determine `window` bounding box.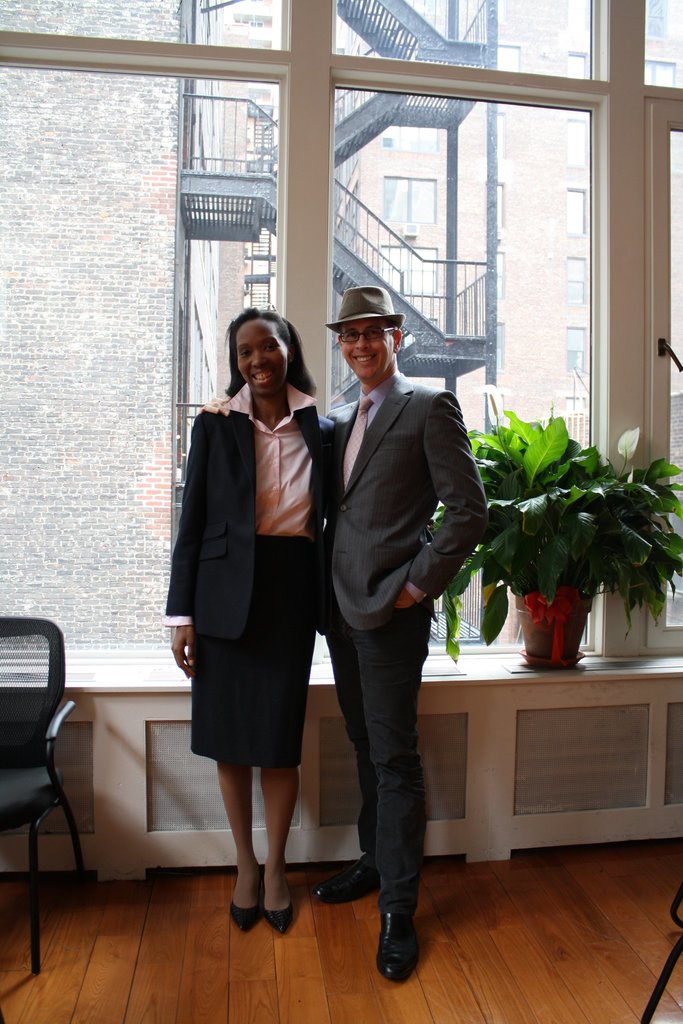
Determined: [643,59,677,89].
